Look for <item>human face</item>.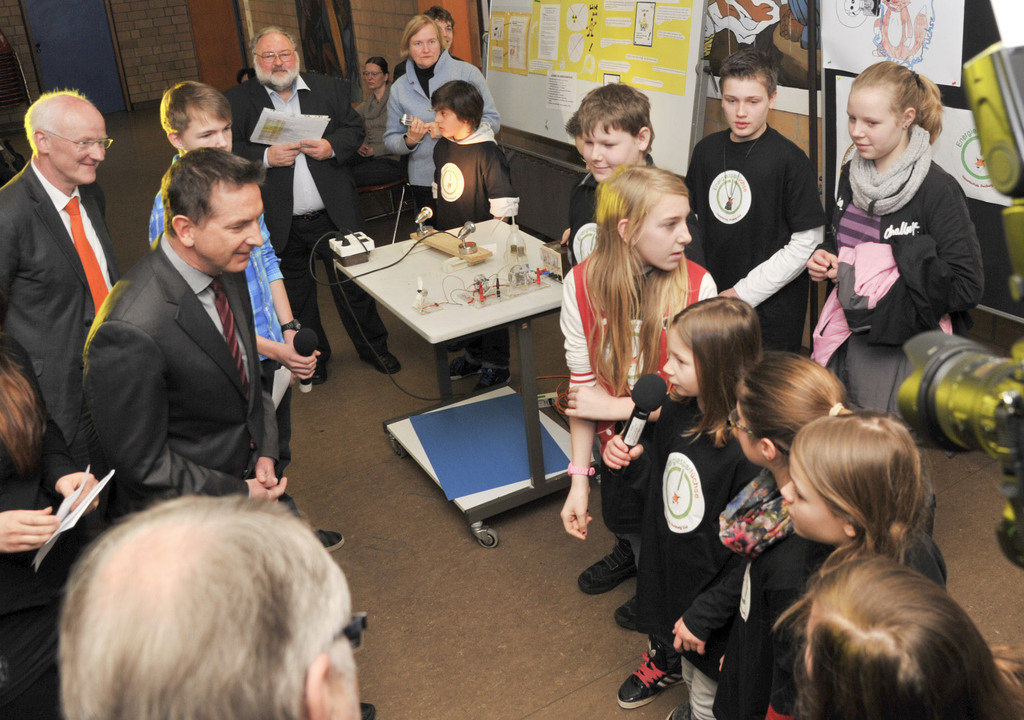
Found: x1=731, y1=402, x2=762, y2=468.
